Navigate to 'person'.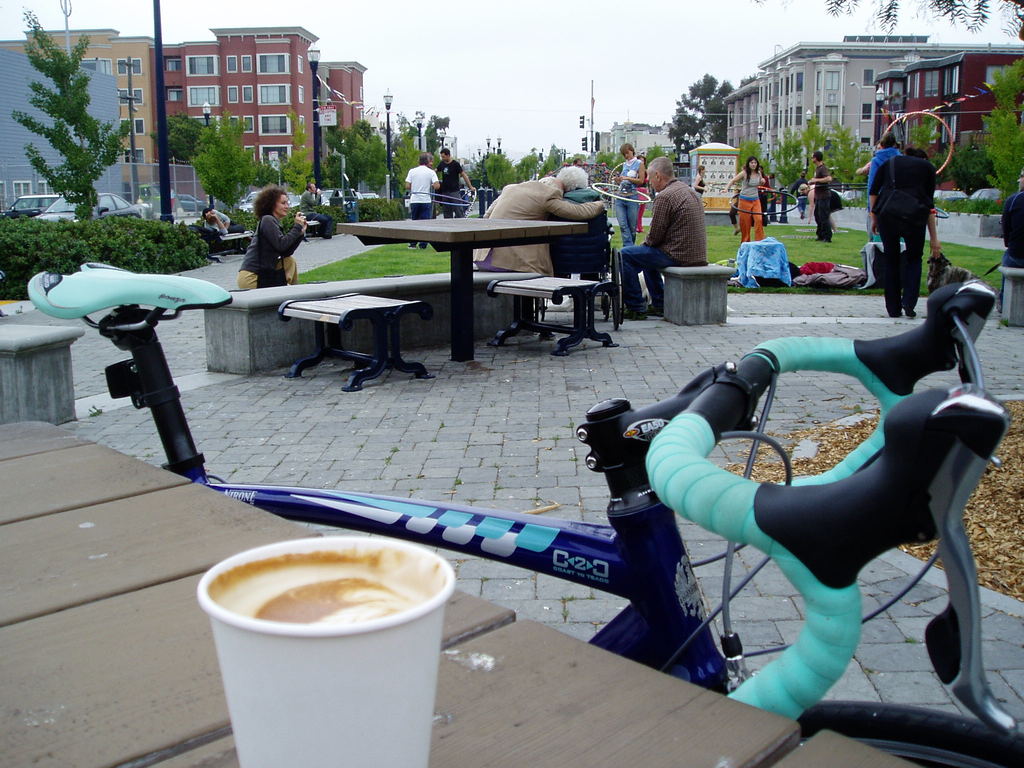
Navigation target: rect(691, 163, 704, 202).
